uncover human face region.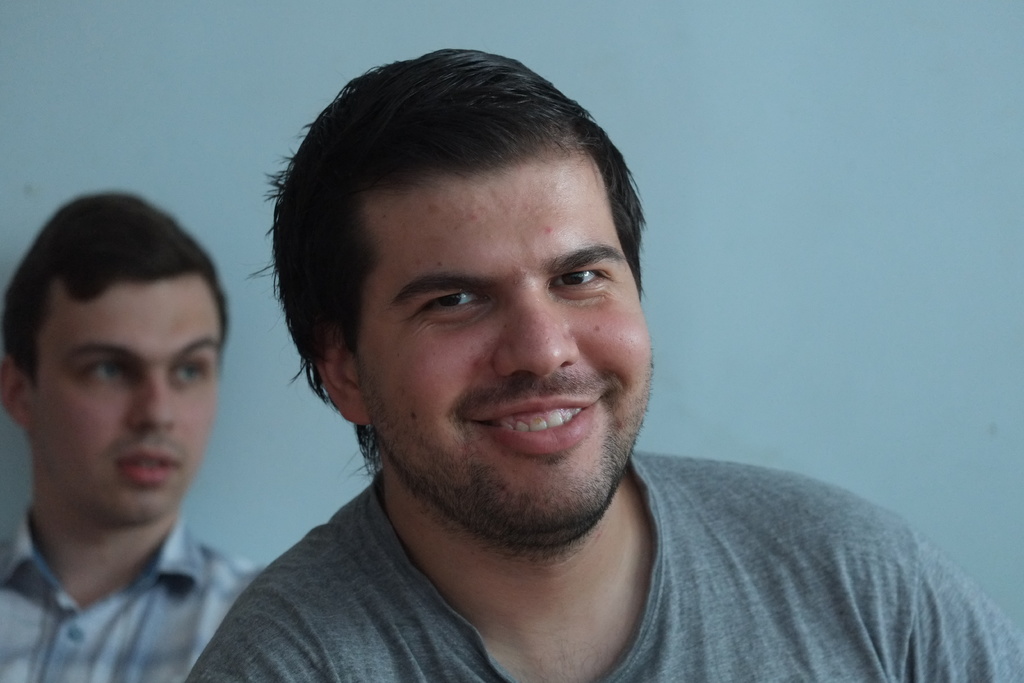
Uncovered: (x1=348, y1=152, x2=651, y2=545).
